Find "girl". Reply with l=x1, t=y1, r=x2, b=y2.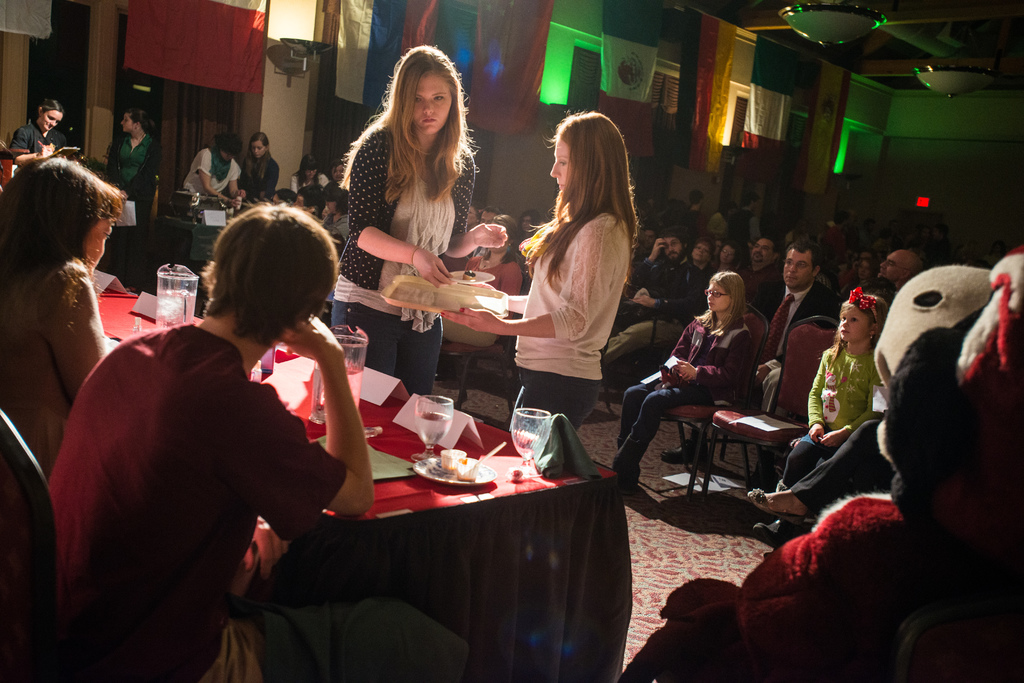
l=750, t=290, r=888, b=549.
